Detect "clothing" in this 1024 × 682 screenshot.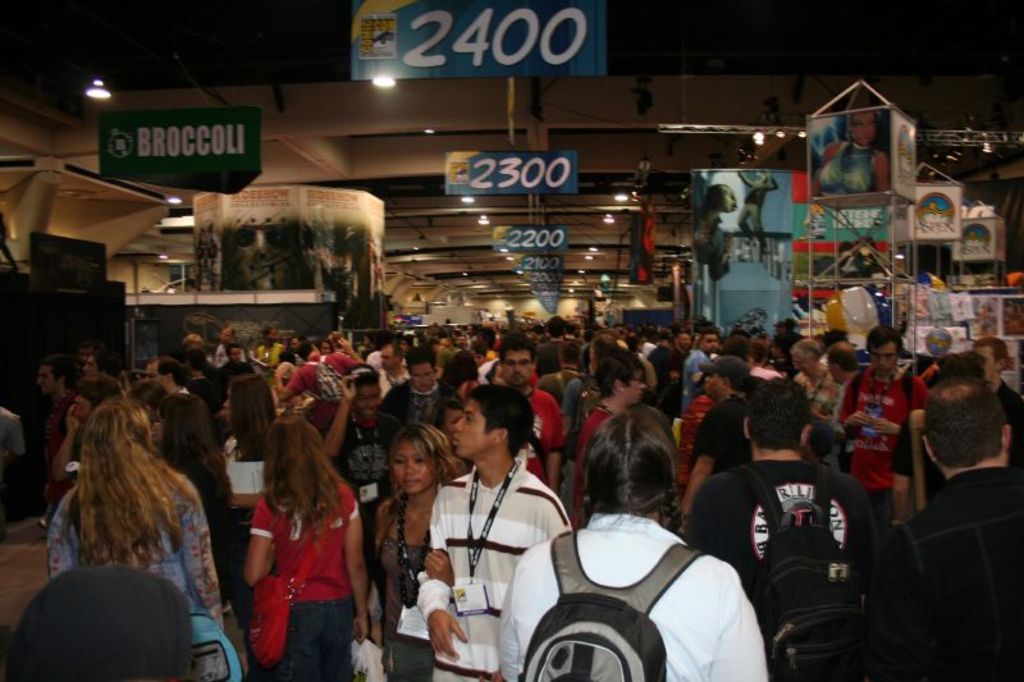
Detection: locate(344, 413, 398, 541).
